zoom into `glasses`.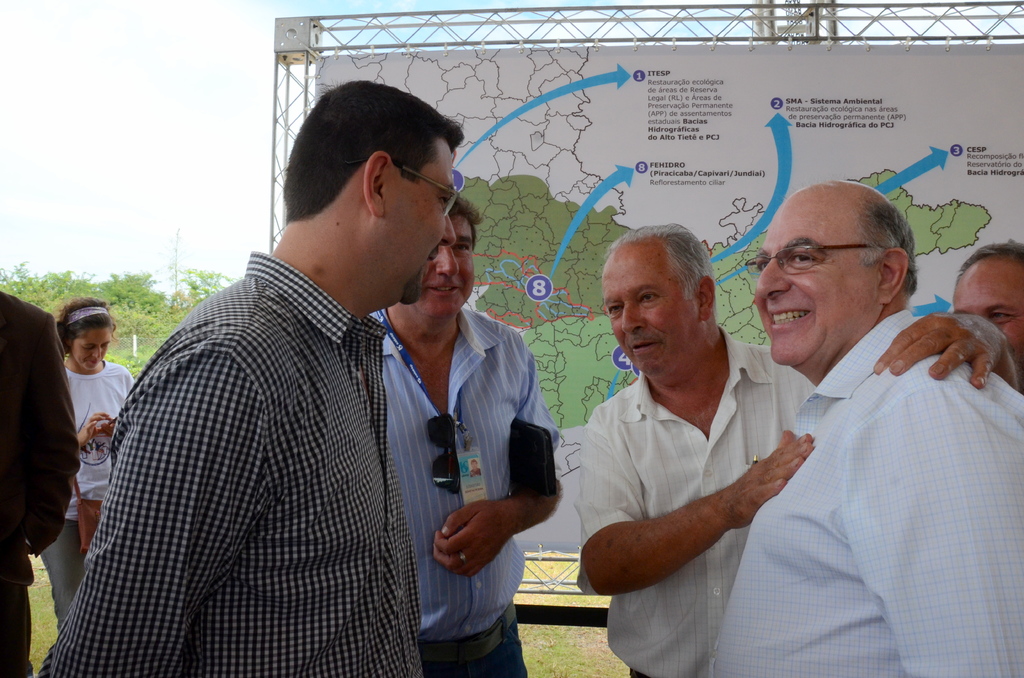
Zoom target: {"x1": 400, "y1": 163, "x2": 463, "y2": 220}.
